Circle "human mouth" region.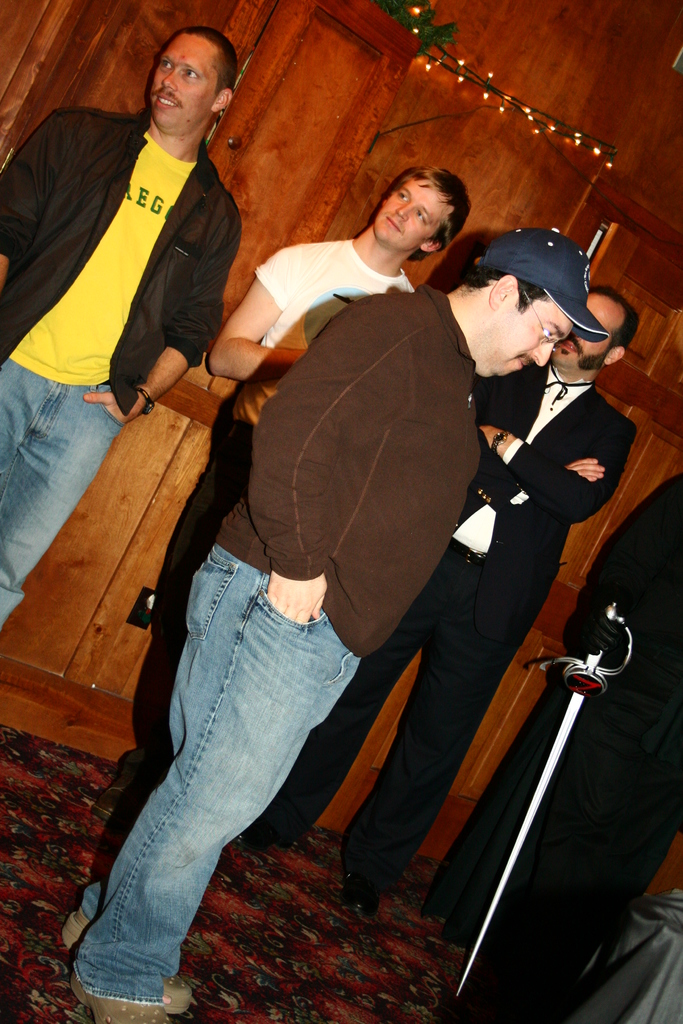
Region: BBox(379, 211, 407, 240).
